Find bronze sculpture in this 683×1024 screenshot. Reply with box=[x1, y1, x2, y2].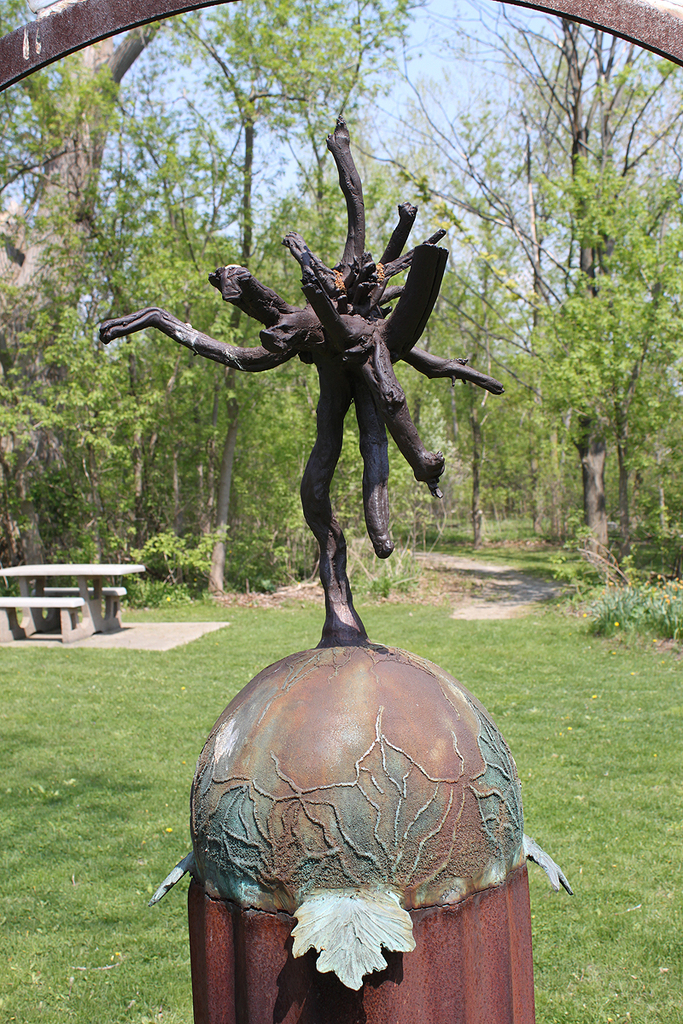
box=[90, 165, 485, 633].
